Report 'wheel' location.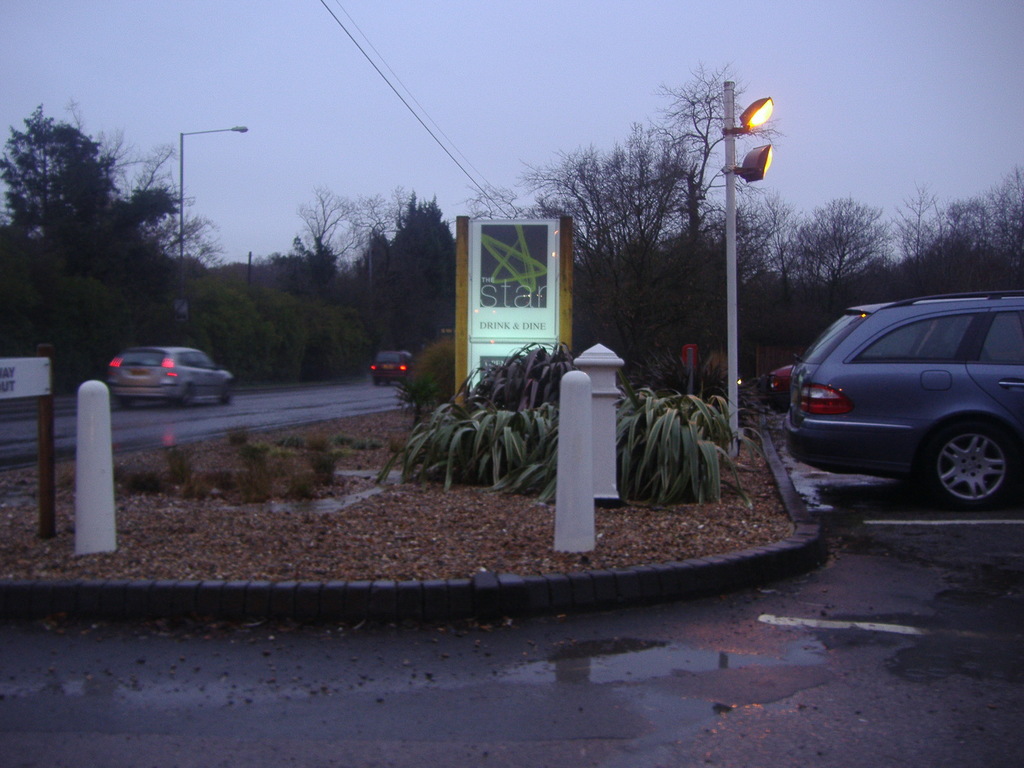
Report: (left=180, top=385, right=191, bottom=404).
